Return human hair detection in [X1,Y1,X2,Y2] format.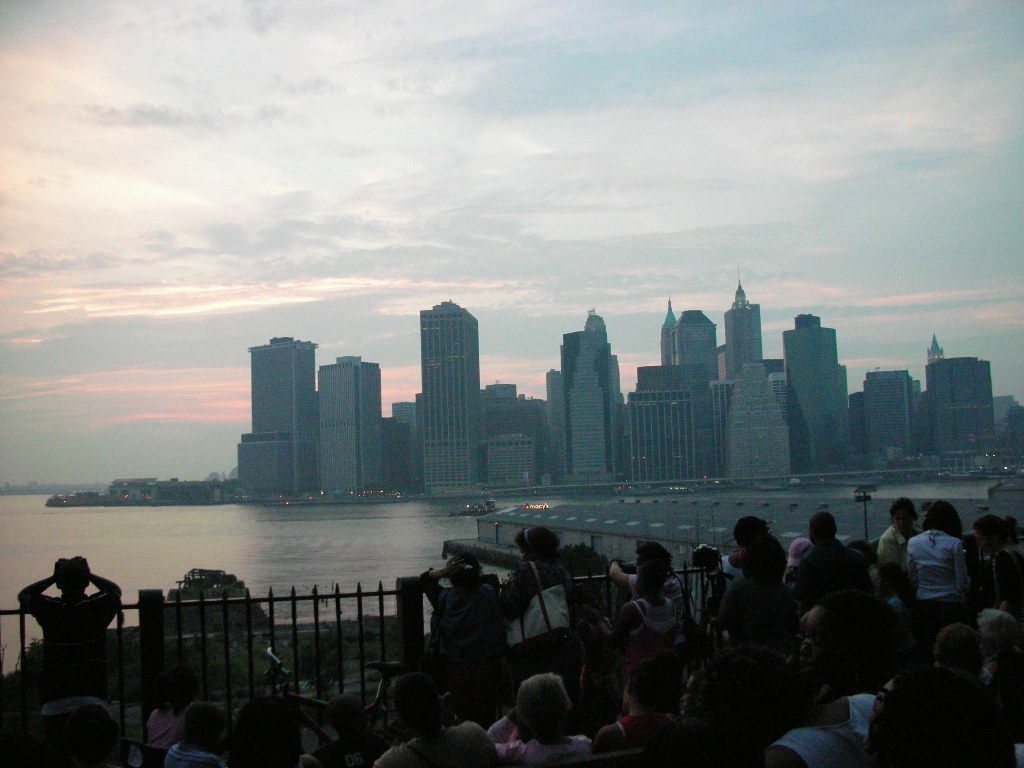
[512,669,570,737].
